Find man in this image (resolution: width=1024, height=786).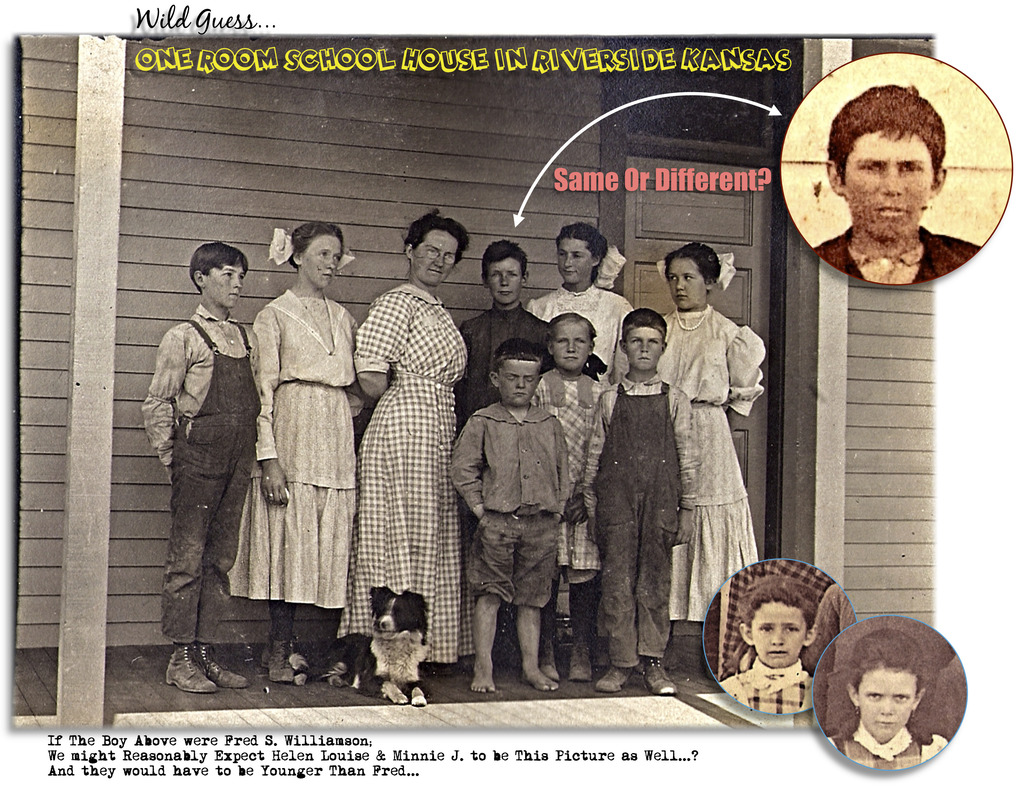
locate(145, 233, 273, 671).
